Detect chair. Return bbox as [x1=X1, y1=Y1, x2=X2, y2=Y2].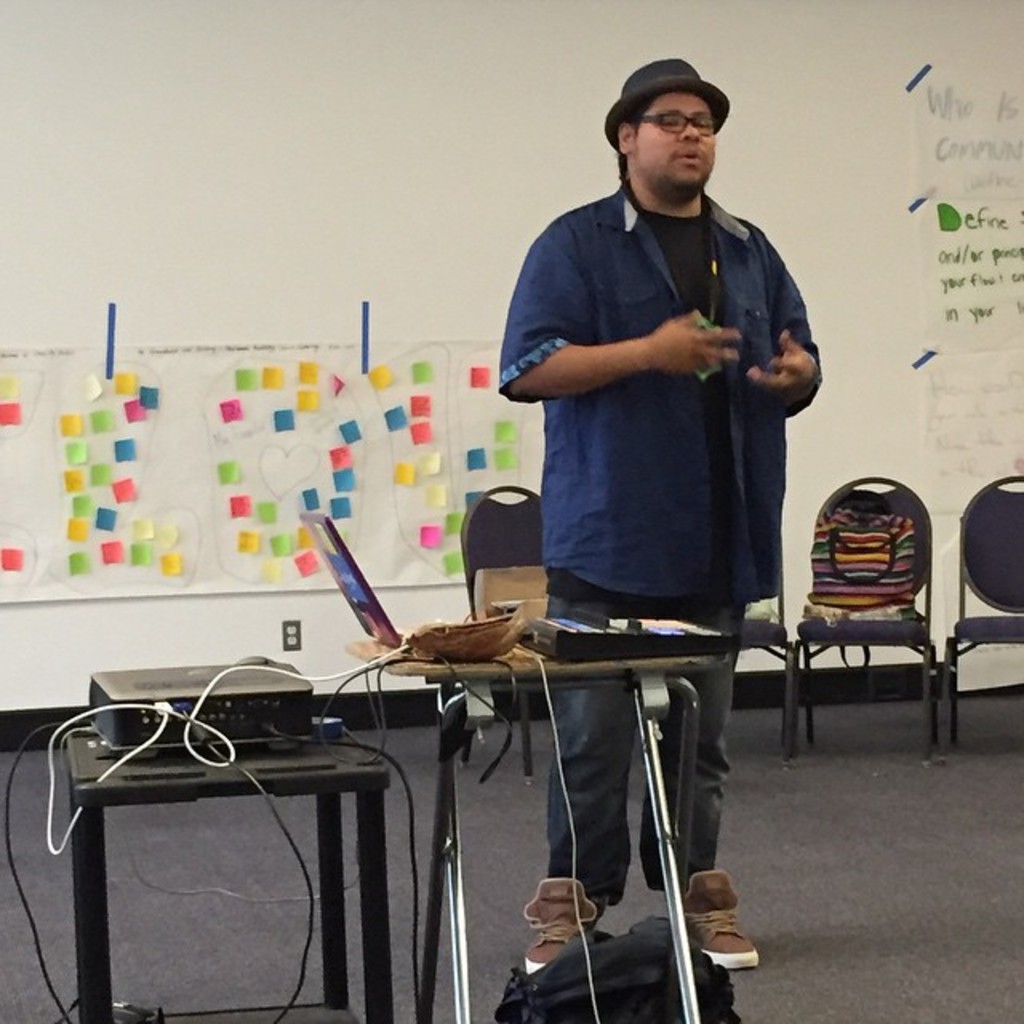
[x1=454, y1=482, x2=549, y2=778].
